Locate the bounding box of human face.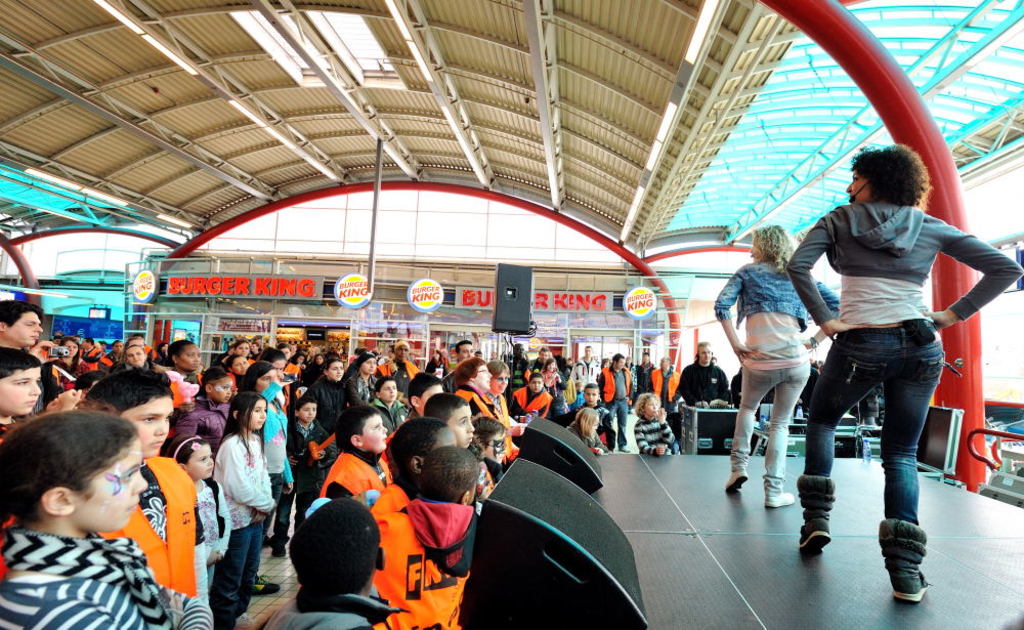
Bounding box: select_region(699, 348, 711, 365).
